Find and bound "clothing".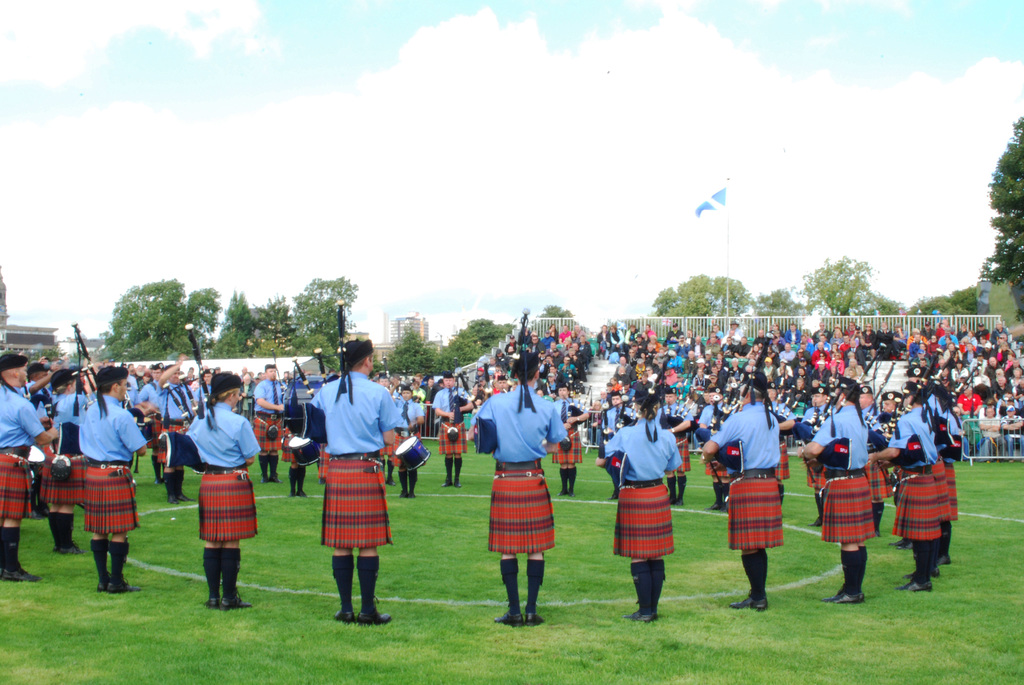
Bound: Rect(465, 384, 568, 615).
